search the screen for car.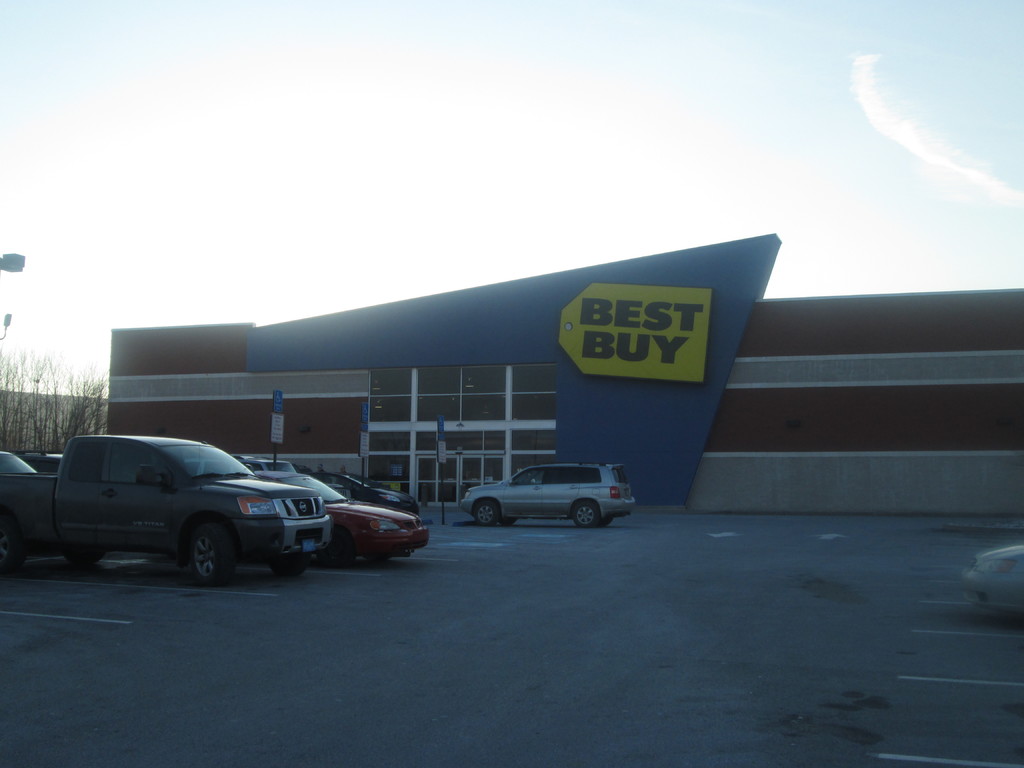
Found at (461, 465, 633, 527).
